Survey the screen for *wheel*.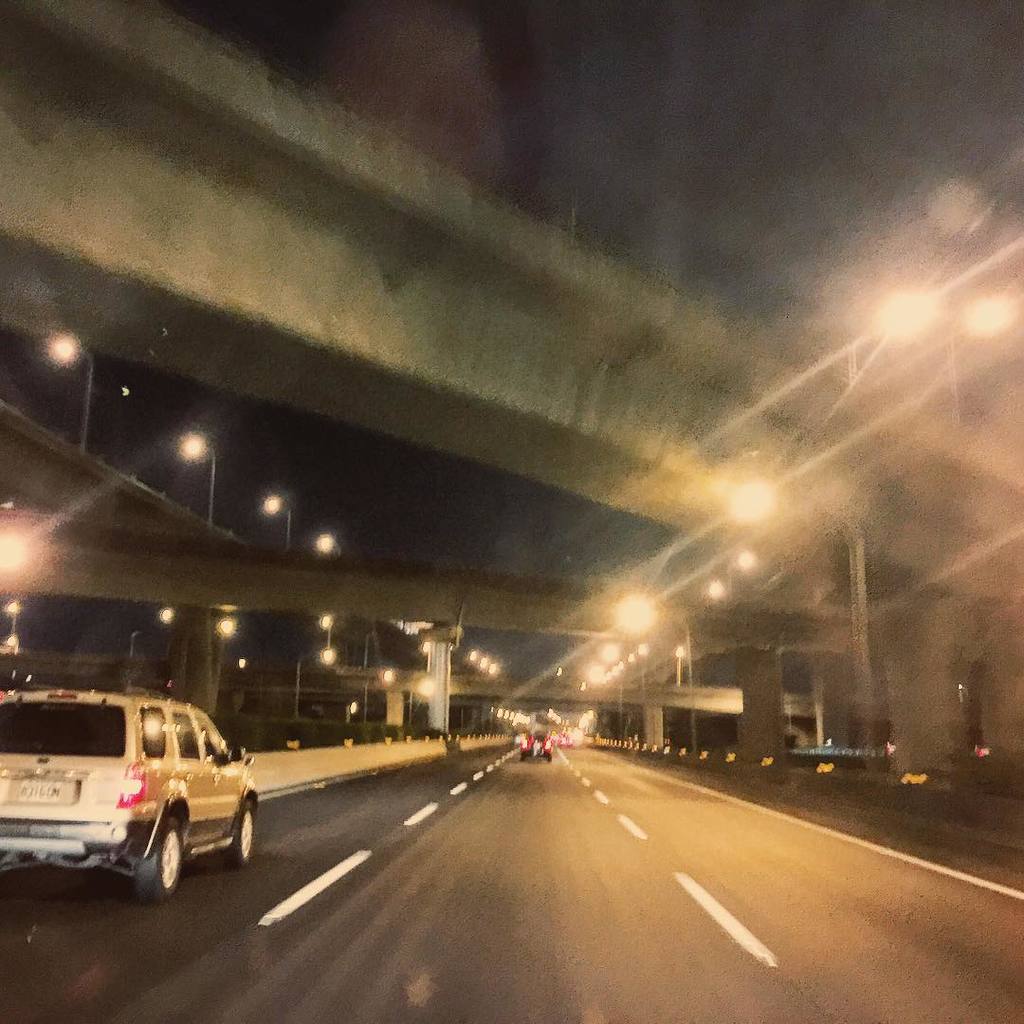
Survey found: x1=225, y1=797, x2=255, y2=869.
